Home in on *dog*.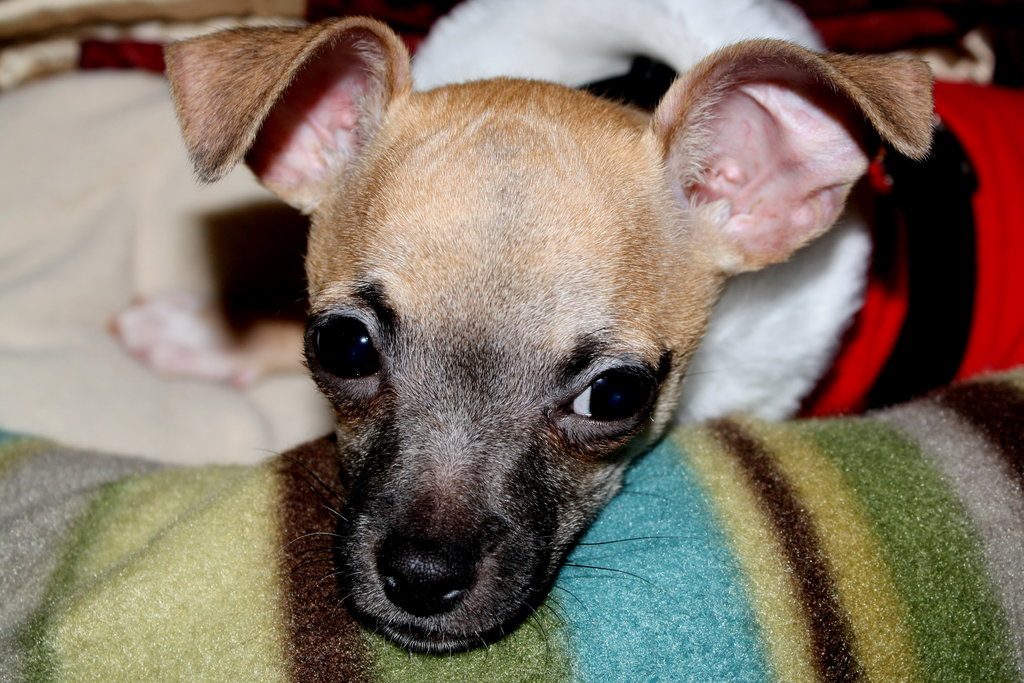
Homed in at [x1=162, y1=12, x2=1023, y2=678].
